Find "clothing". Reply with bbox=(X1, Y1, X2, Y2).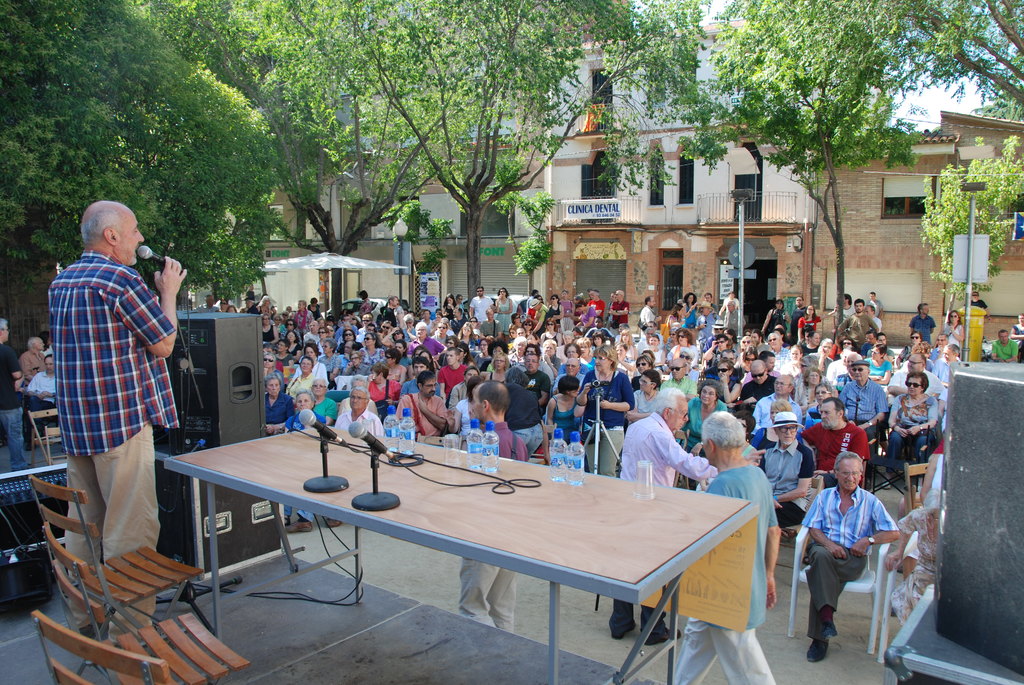
bbox=(891, 363, 911, 385).
